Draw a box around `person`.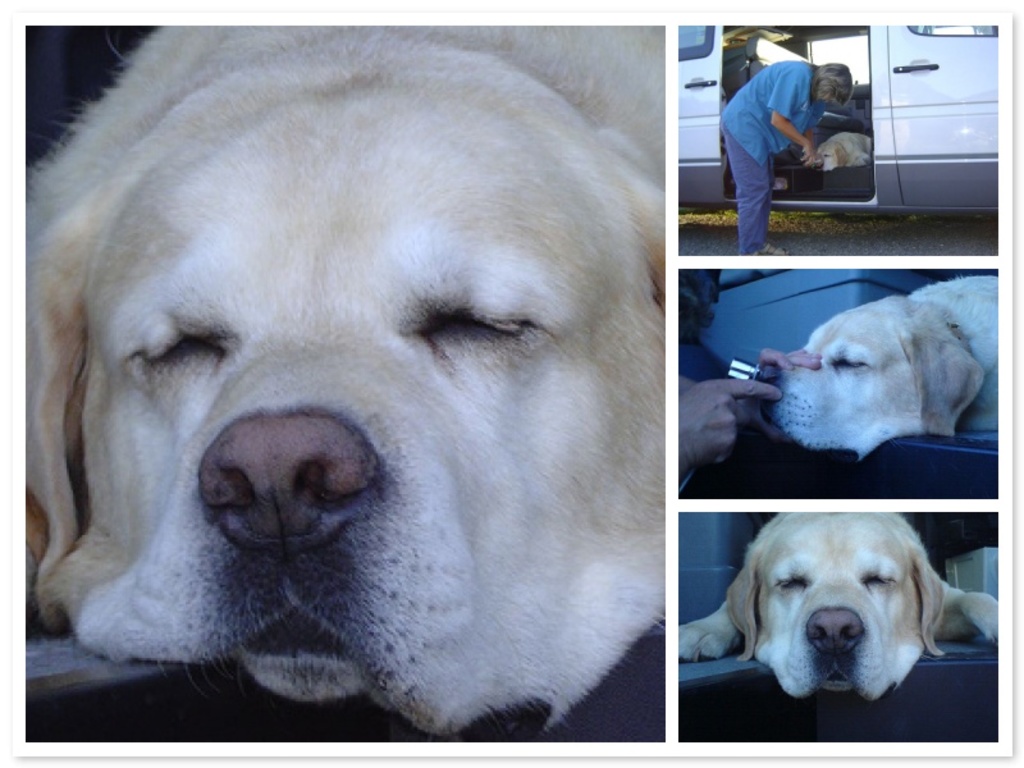
locate(721, 31, 864, 250).
